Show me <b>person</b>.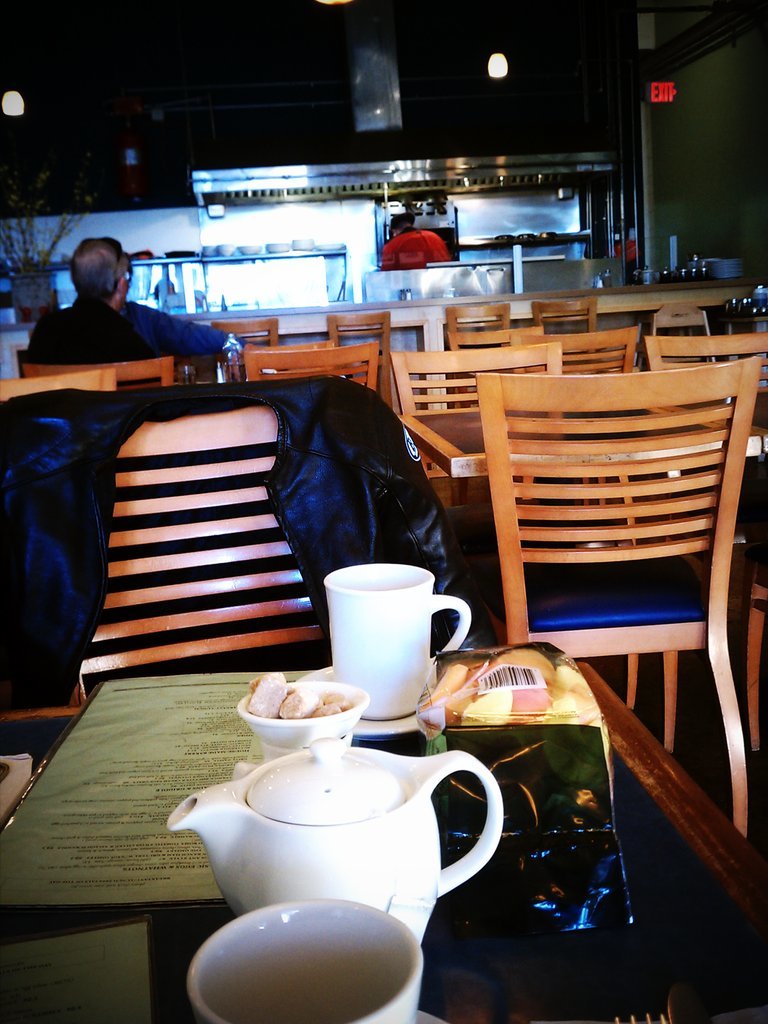
<b>person</b> is here: 27:235:250:383.
